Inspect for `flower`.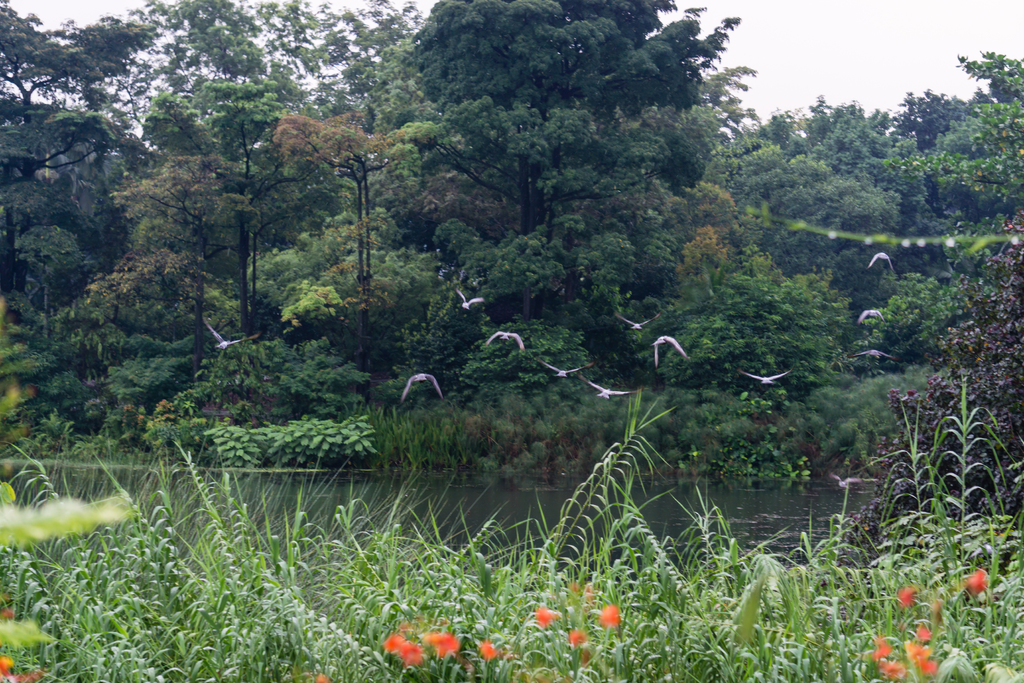
Inspection: 309/667/337/682.
